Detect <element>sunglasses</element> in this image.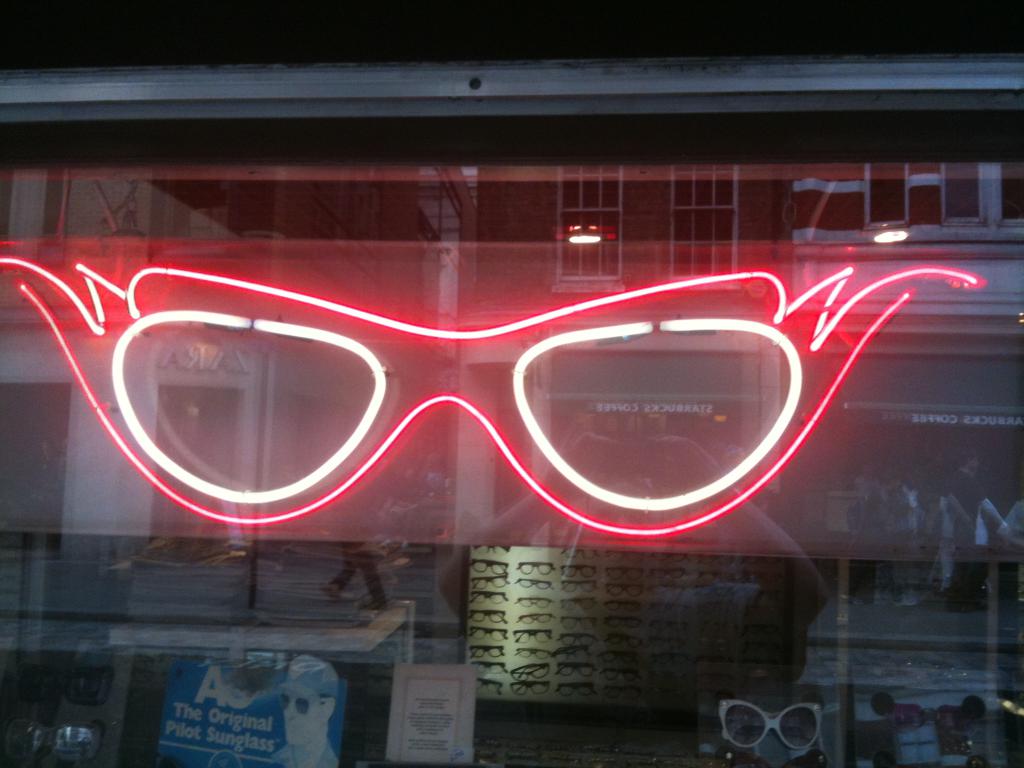
Detection: 721,698,825,752.
